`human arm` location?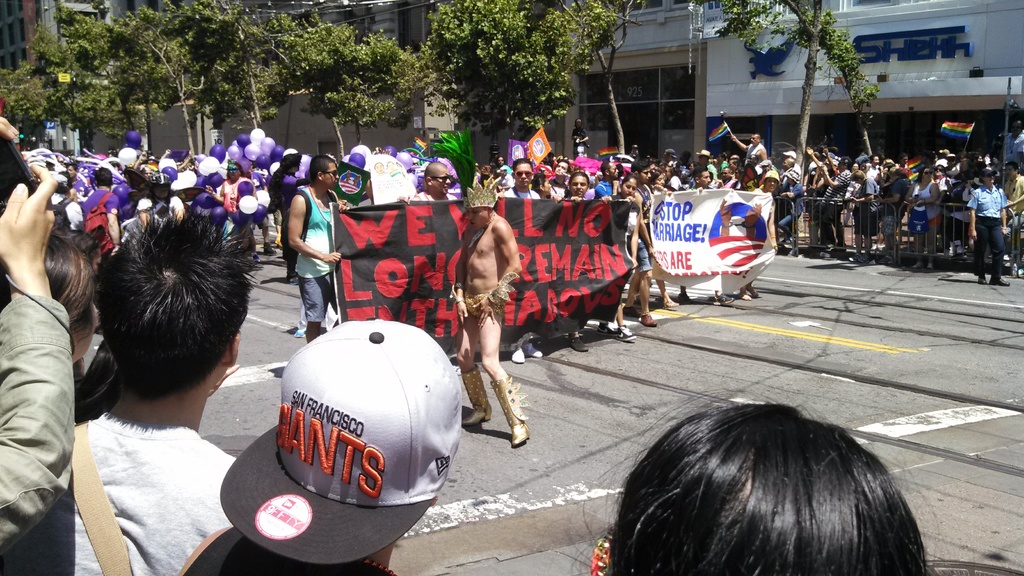
<bbox>824, 145, 838, 172</bbox>
